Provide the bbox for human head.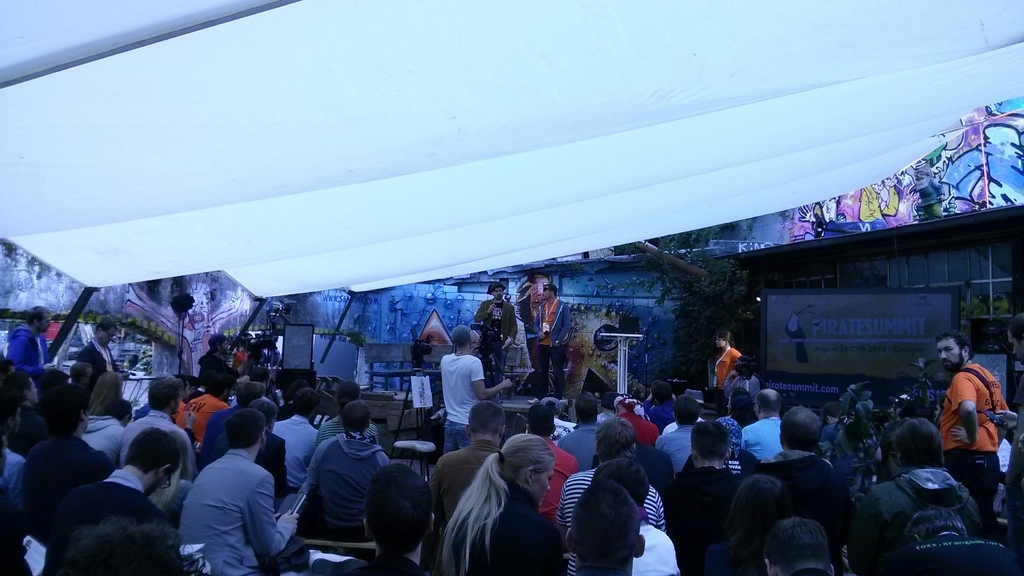
{"x1": 499, "y1": 431, "x2": 556, "y2": 509}.
